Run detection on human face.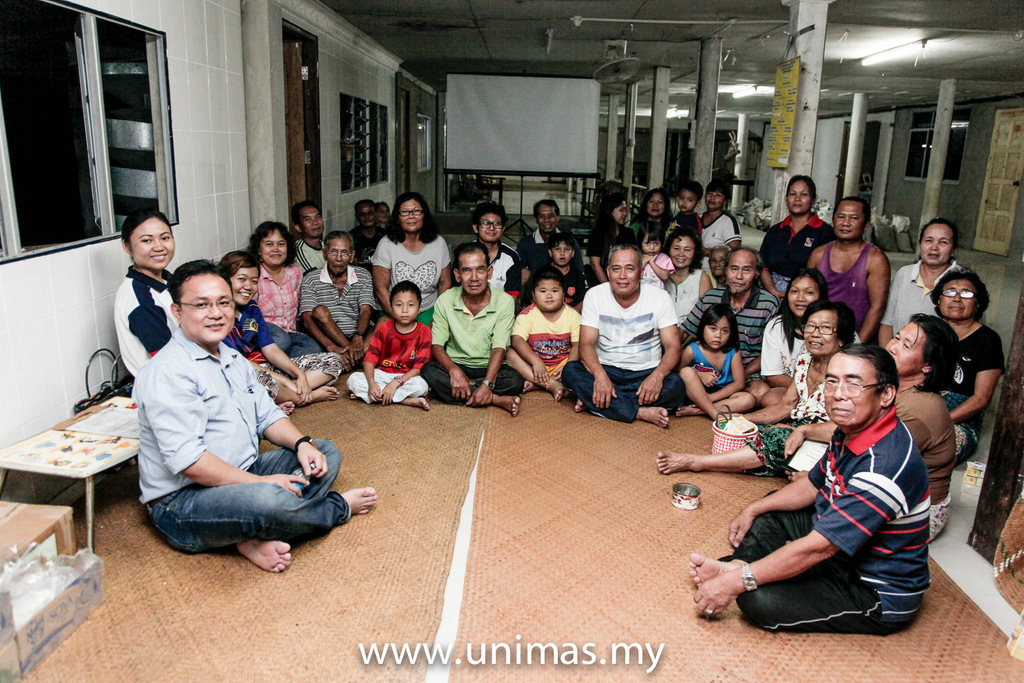
Result: select_region(646, 195, 666, 214).
